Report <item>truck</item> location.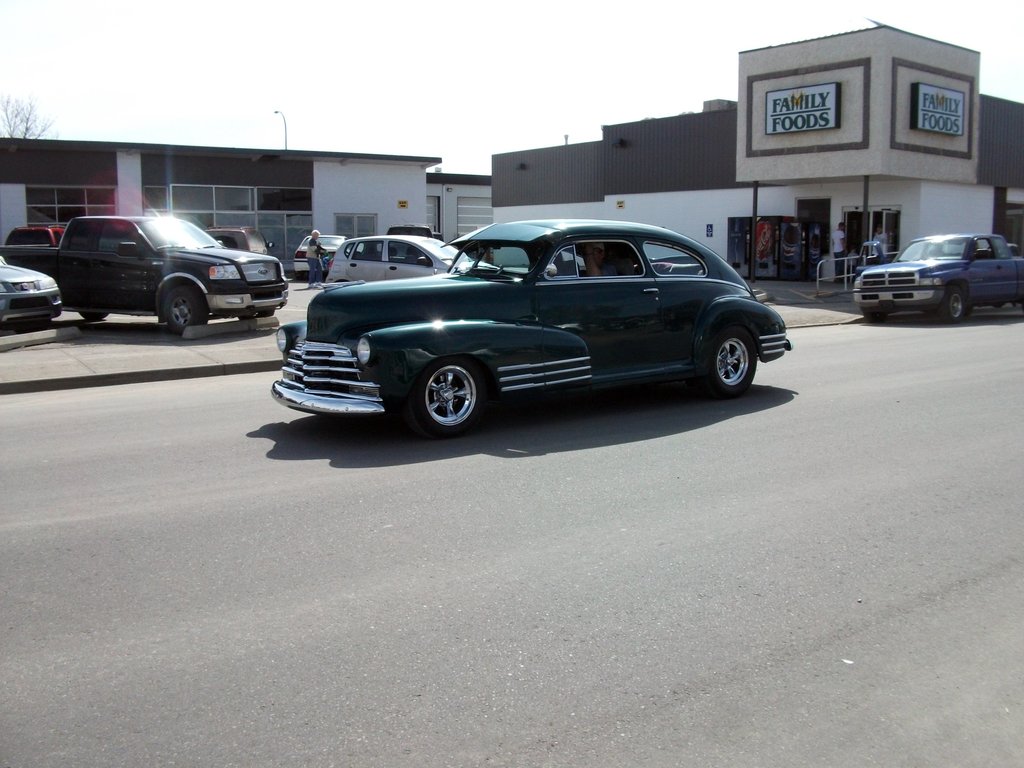
Report: bbox(0, 225, 70, 246).
